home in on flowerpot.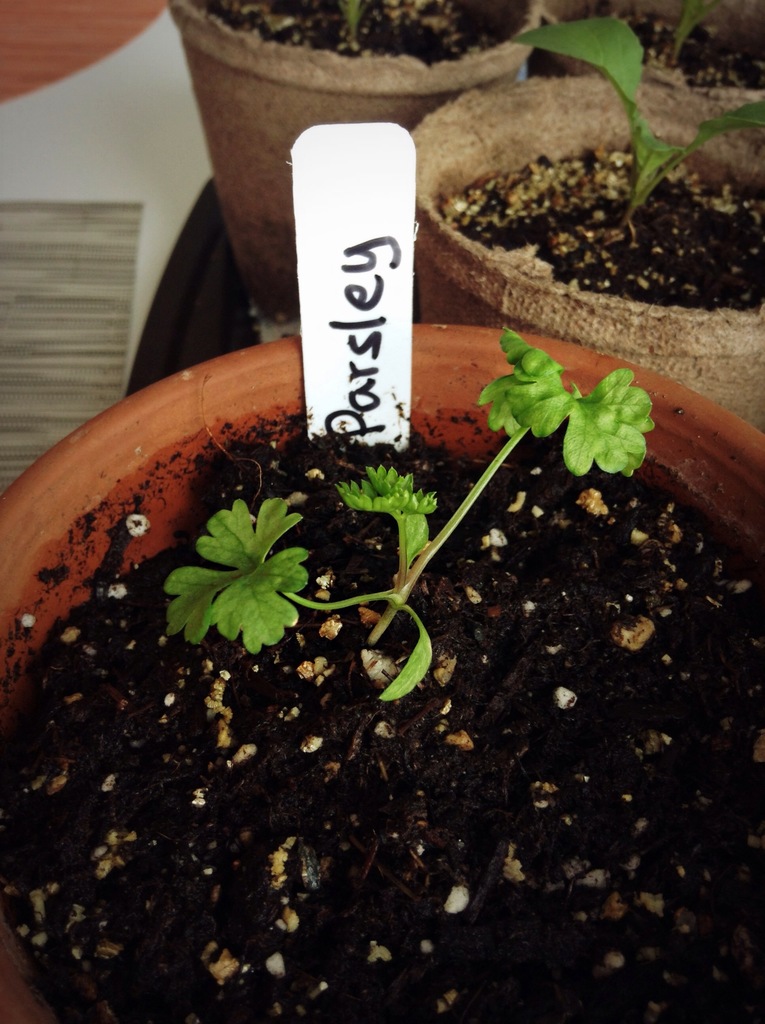
Homed in at [left=415, top=78, right=764, bottom=435].
